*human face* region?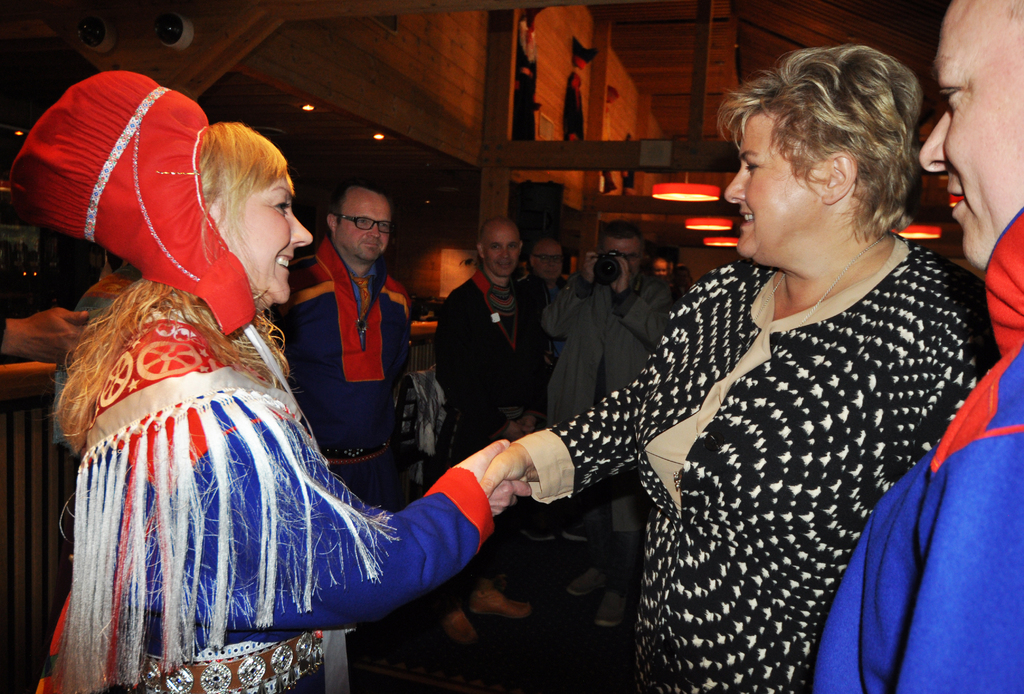
917 0 1023 271
